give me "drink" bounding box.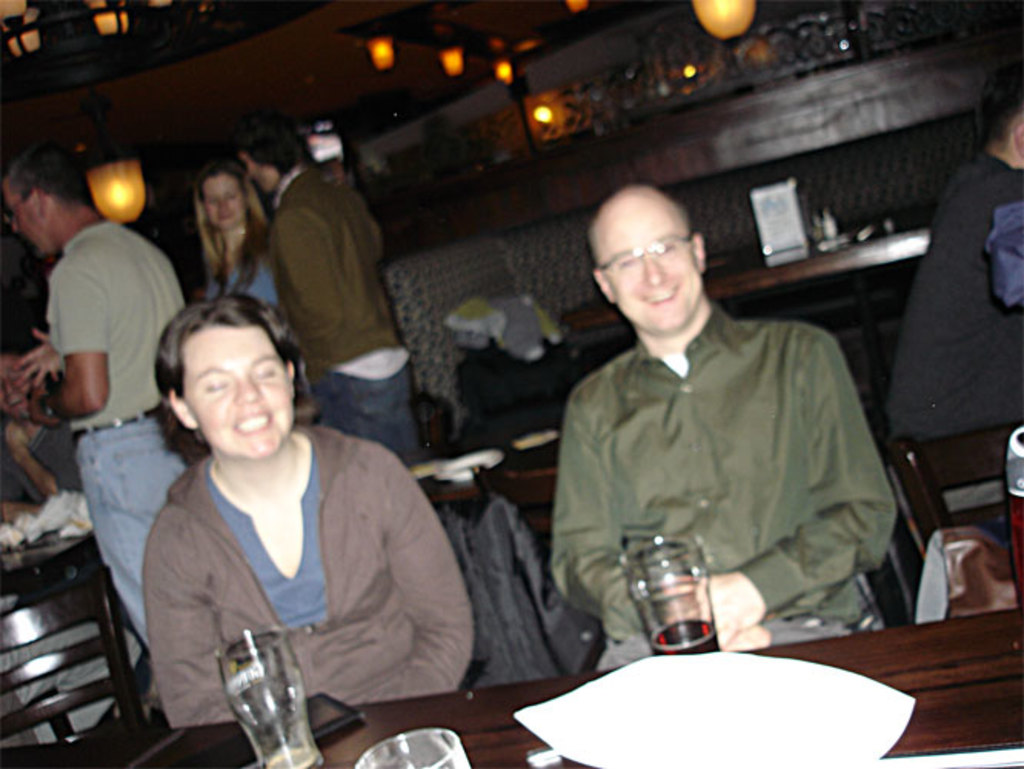
crop(633, 535, 724, 671).
